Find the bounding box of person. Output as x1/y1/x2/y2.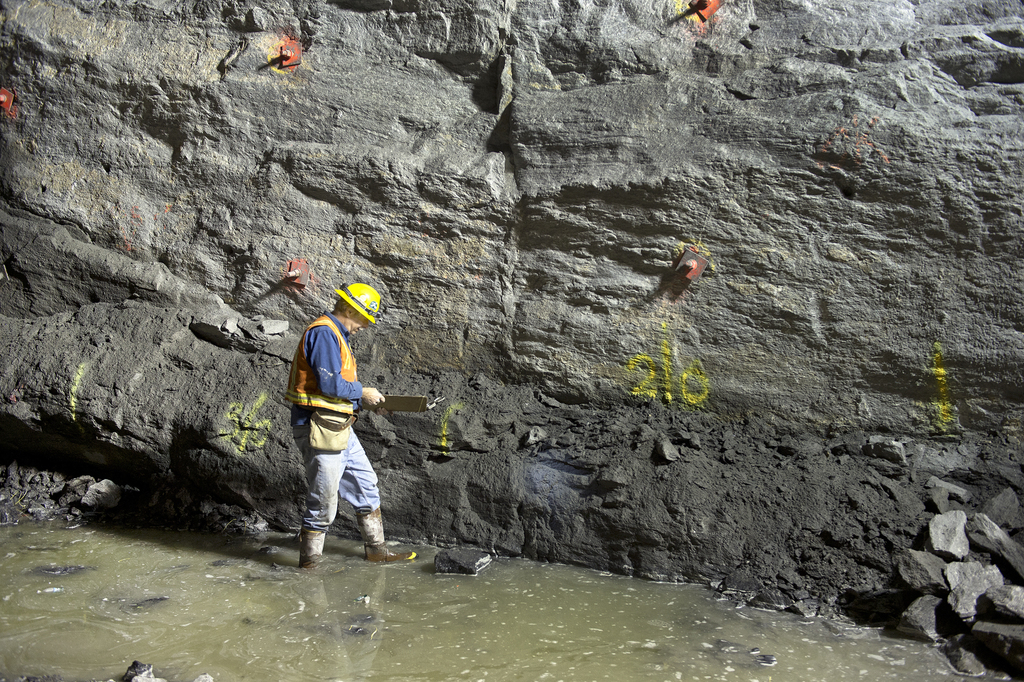
286/259/380/579.
